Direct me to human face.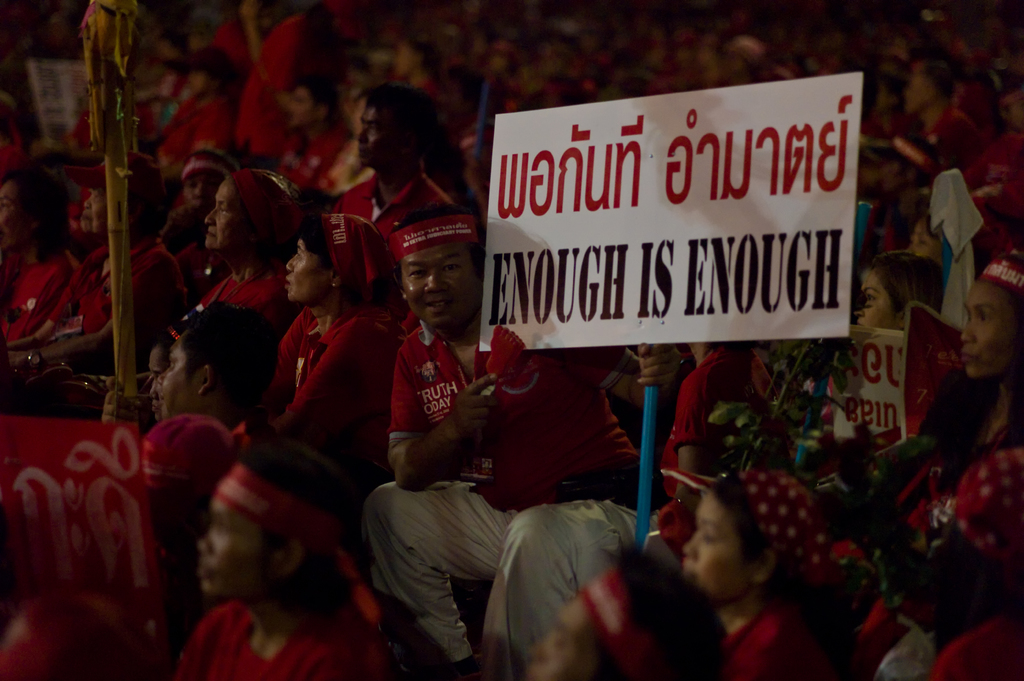
Direction: detection(191, 74, 207, 97).
